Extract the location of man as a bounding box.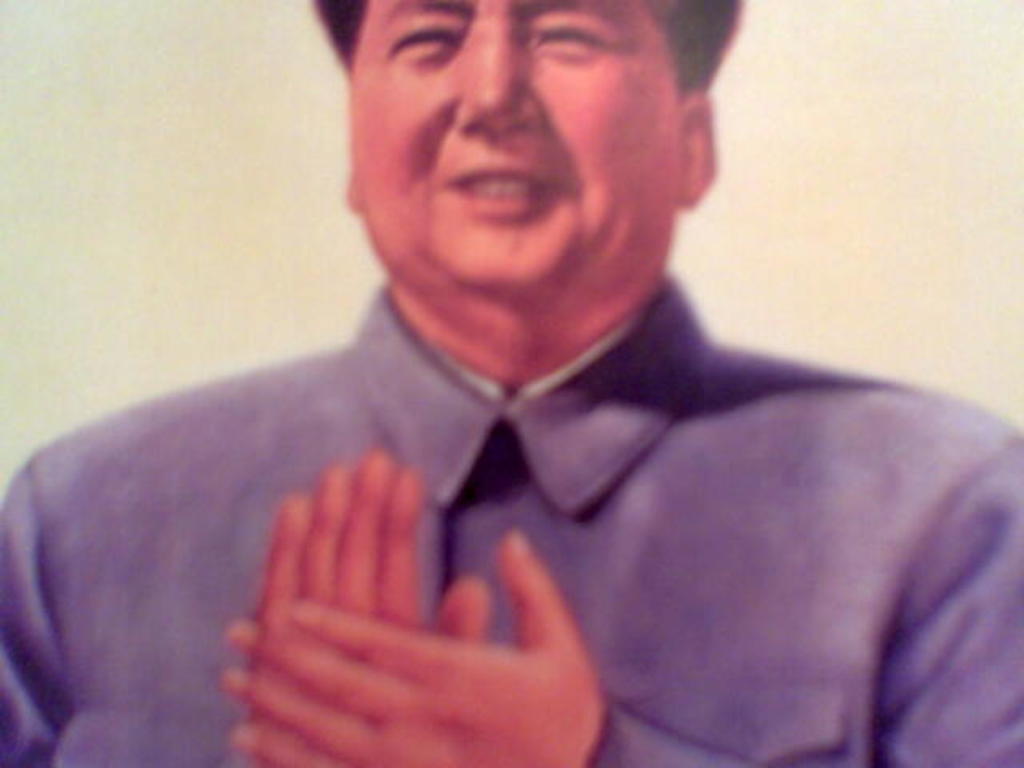
22, 0, 1005, 731.
